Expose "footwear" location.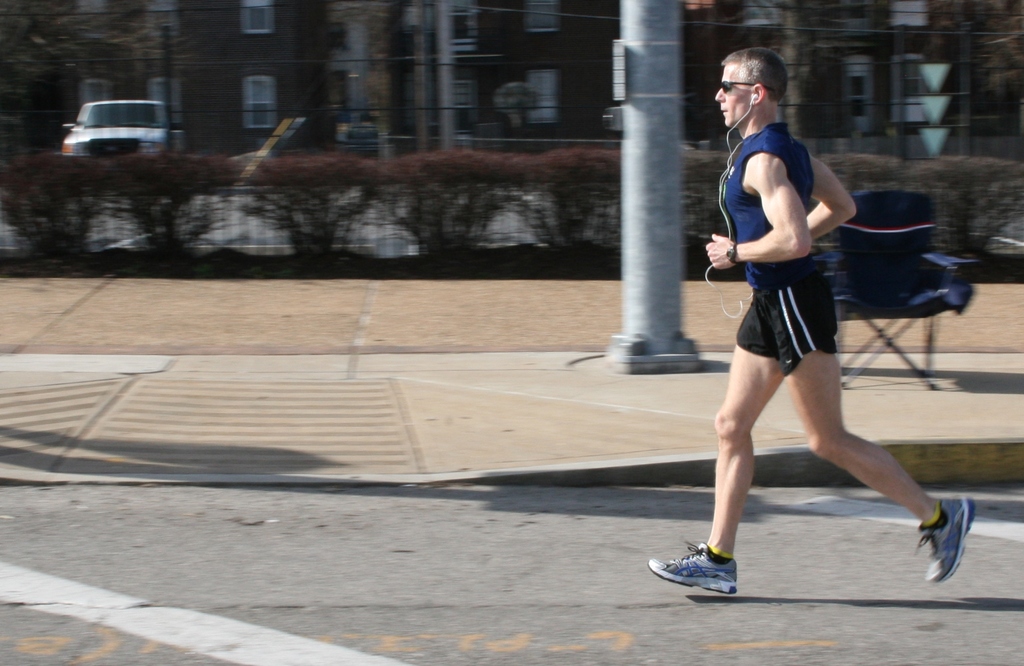
Exposed at (x1=645, y1=539, x2=739, y2=596).
